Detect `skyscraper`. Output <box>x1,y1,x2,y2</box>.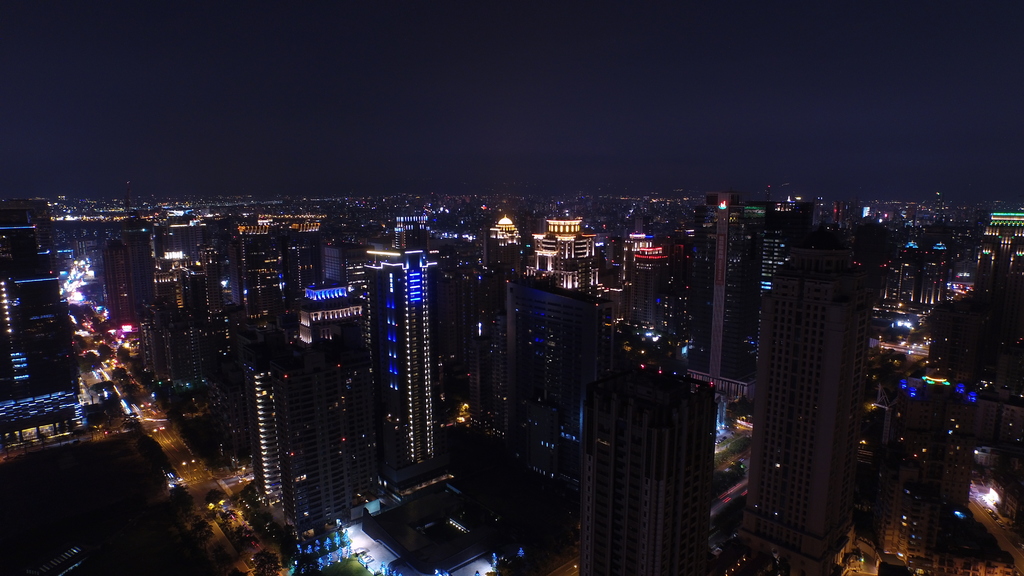
<box>479,216,538,458</box>.
